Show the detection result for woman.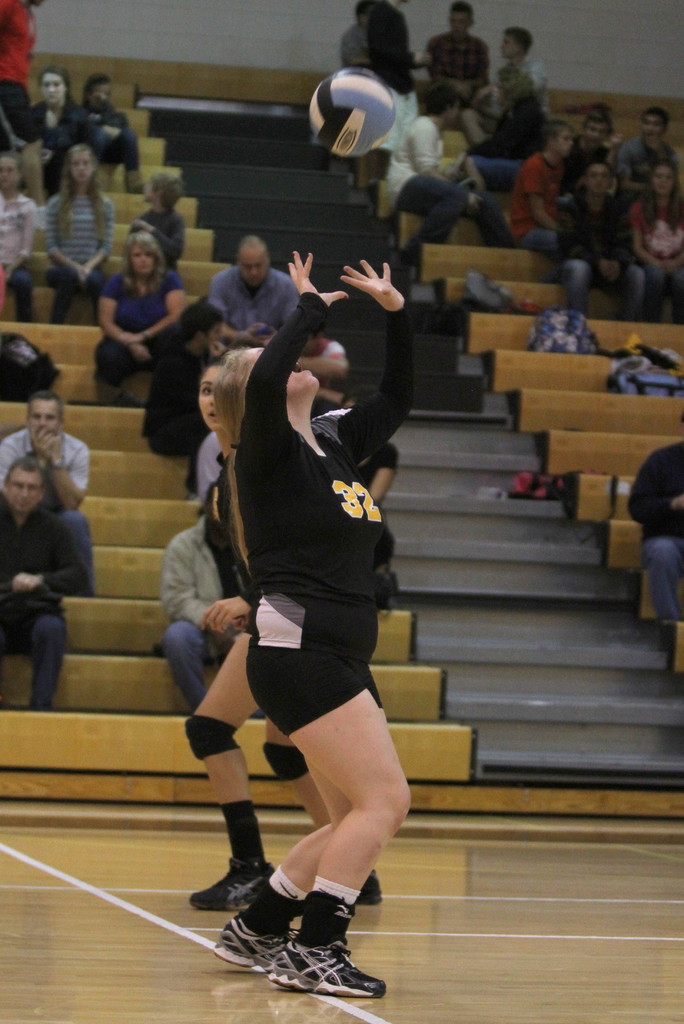
region(29, 66, 95, 147).
